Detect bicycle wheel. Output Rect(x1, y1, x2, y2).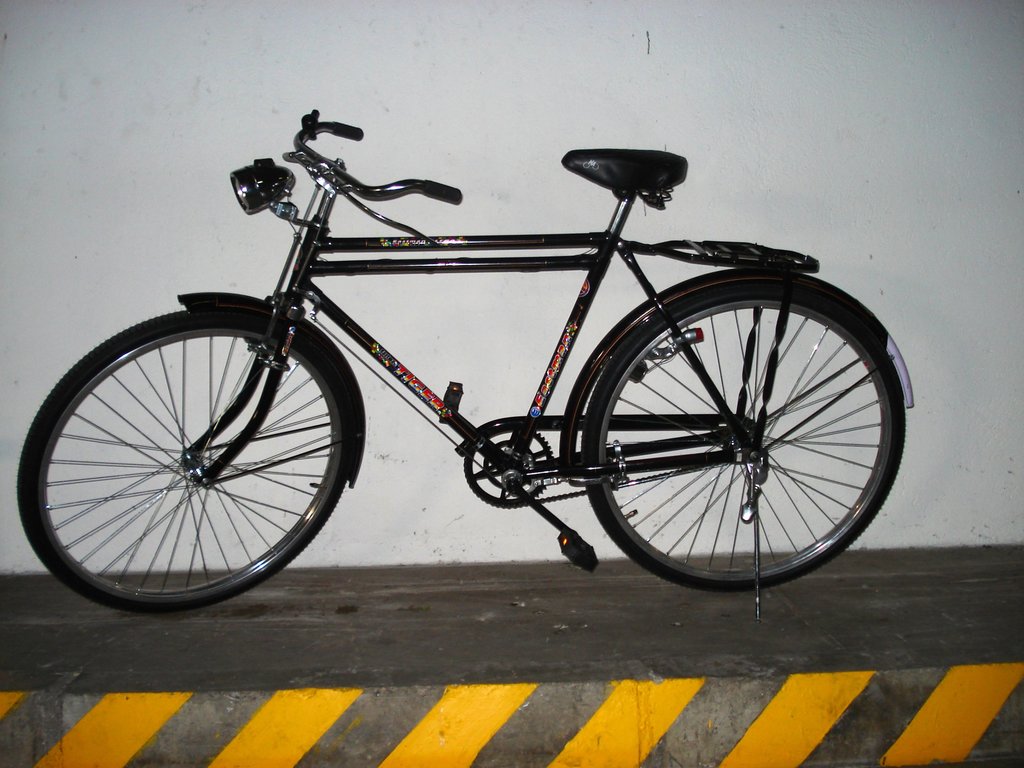
Rect(16, 292, 355, 624).
